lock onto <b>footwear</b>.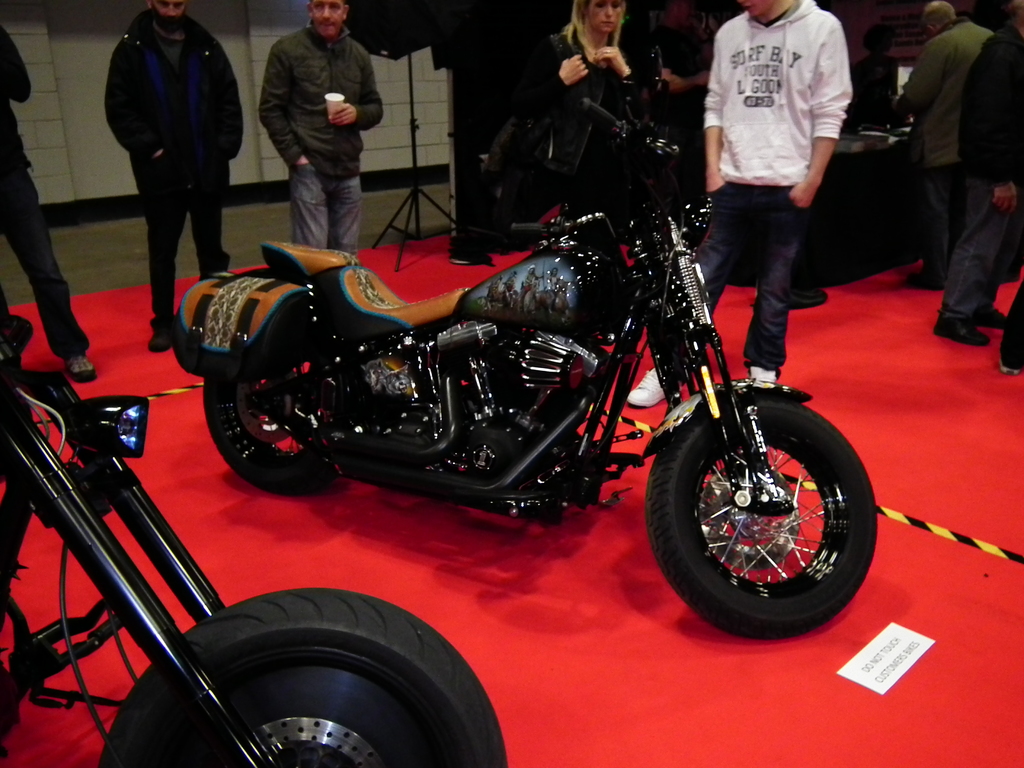
Locked: BBox(628, 364, 666, 408).
